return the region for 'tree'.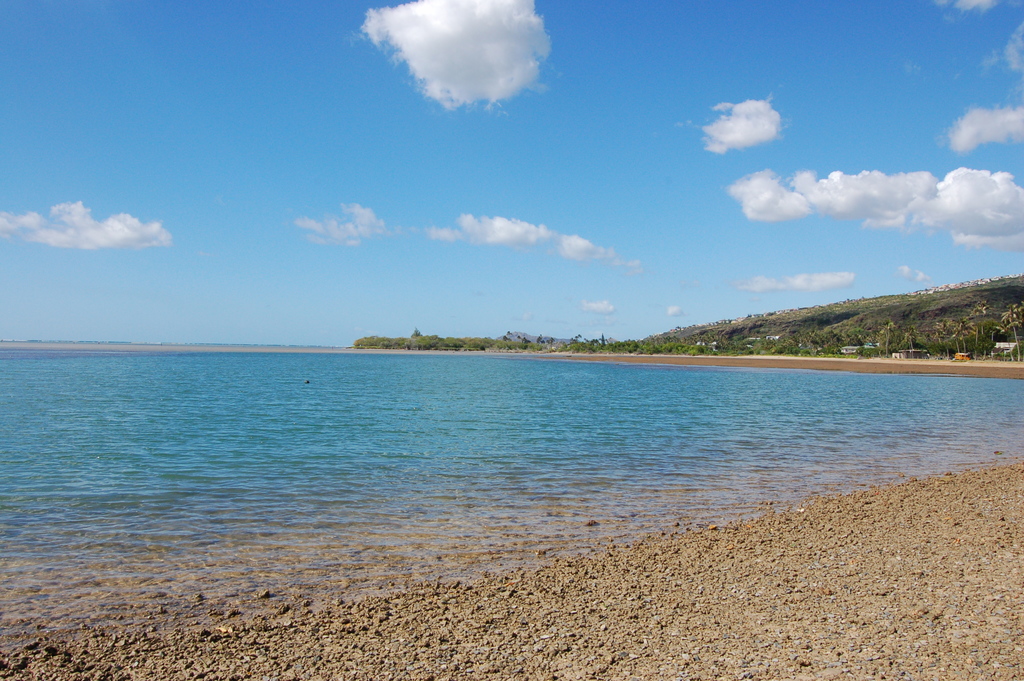
box=[950, 308, 983, 350].
